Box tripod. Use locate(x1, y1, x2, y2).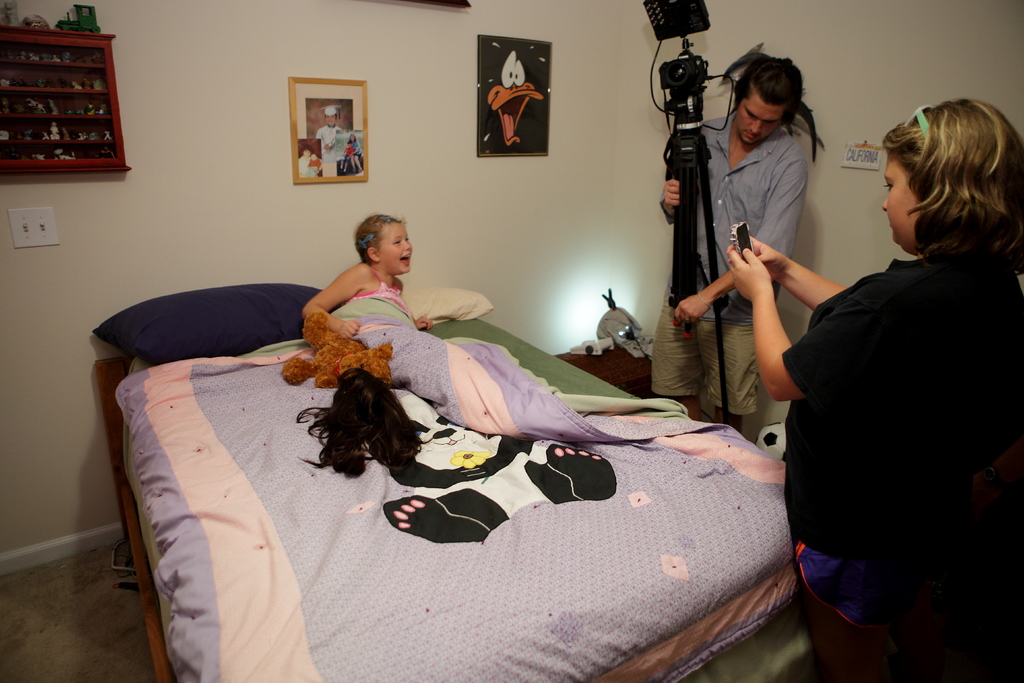
locate(664, 94, 730, 423).
